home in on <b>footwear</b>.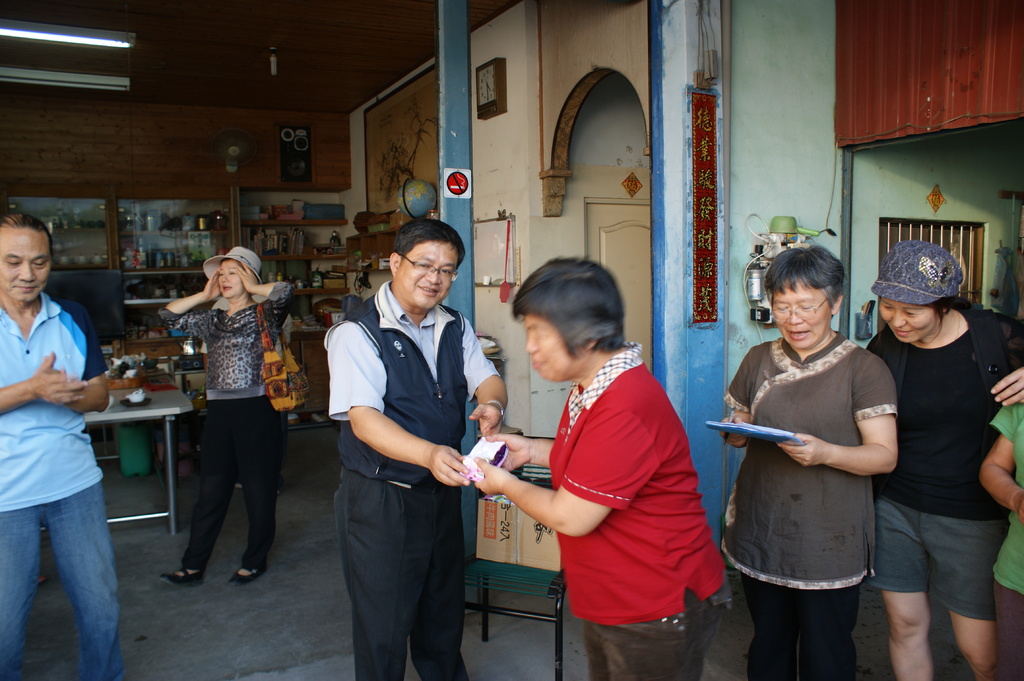
Homed in at 230:563:264:583.
